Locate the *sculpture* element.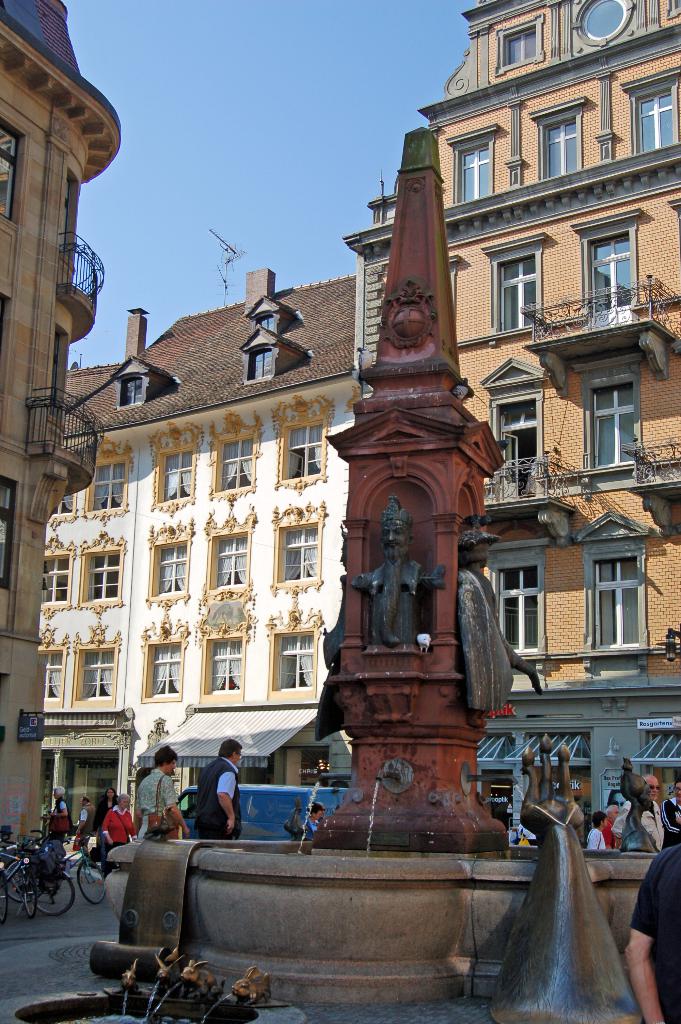
Element bbox: rect(619, 751, 677, 859).
